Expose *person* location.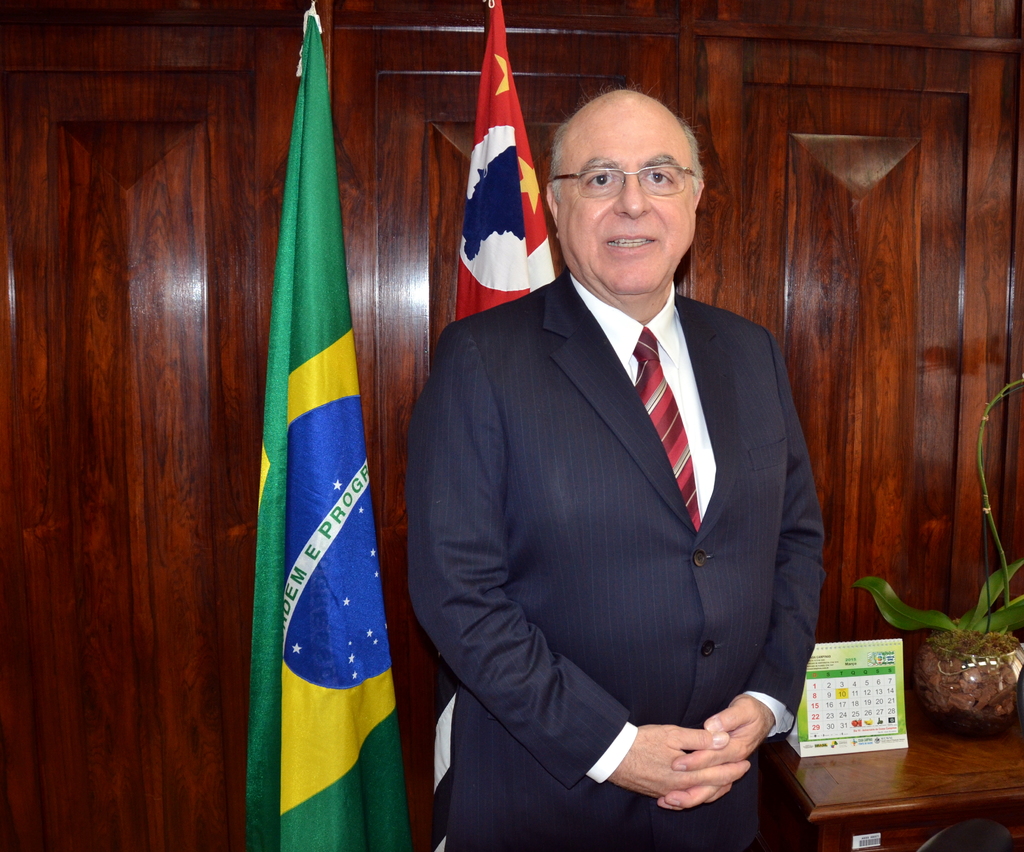
Exposed at locate(403, 86, 832, 851).
